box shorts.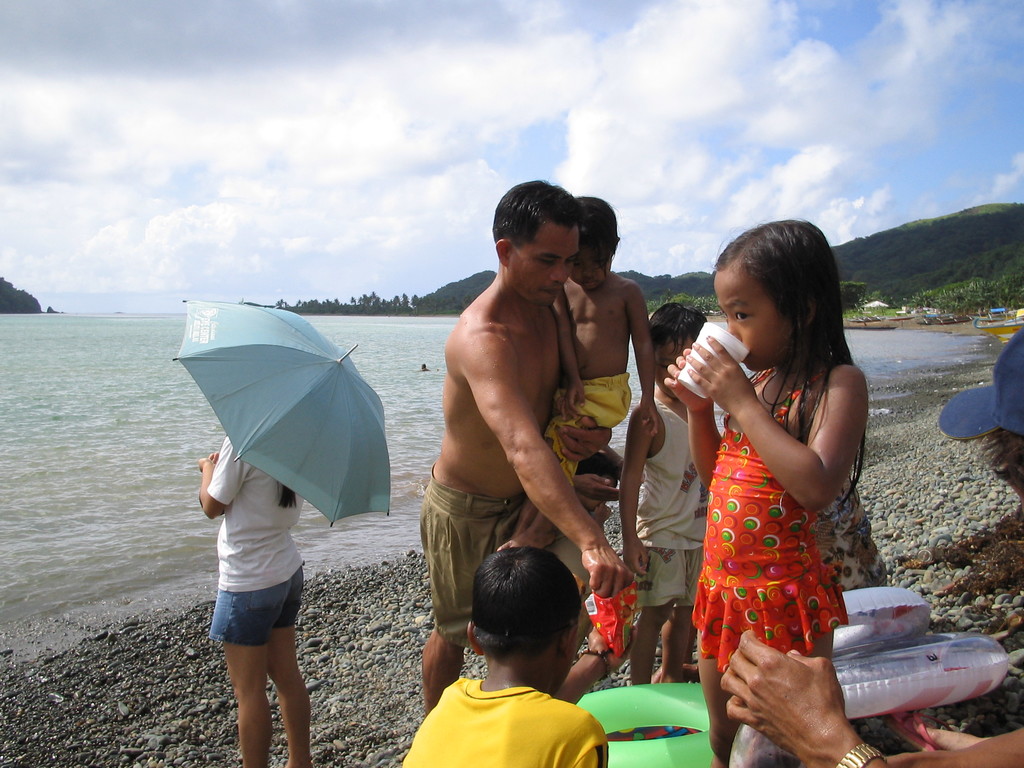
[640,543,705,611].
